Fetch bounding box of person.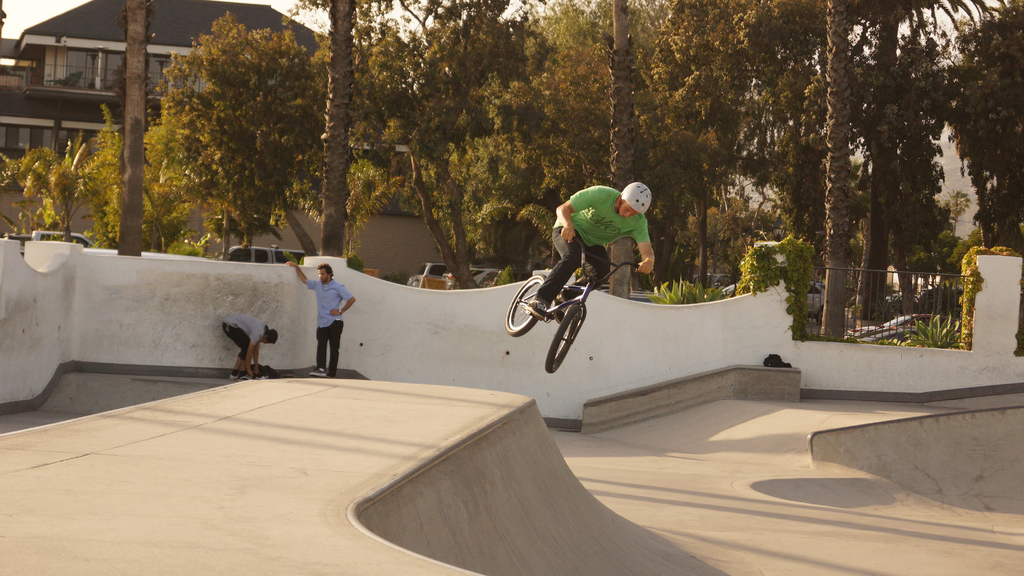
Bbox: (524, 180, 655, 319).
